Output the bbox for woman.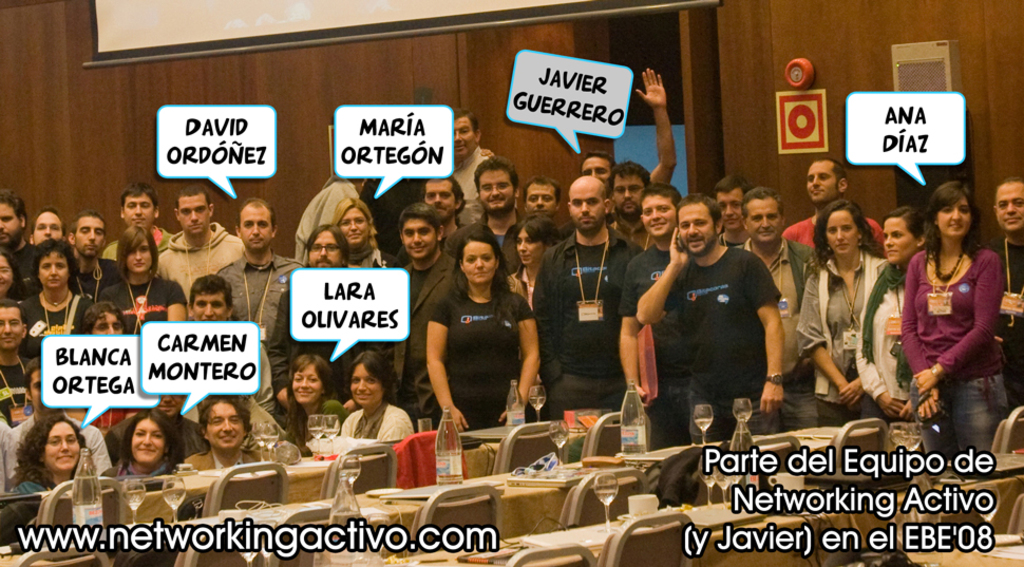
crop(429, 227, 539, 442).
